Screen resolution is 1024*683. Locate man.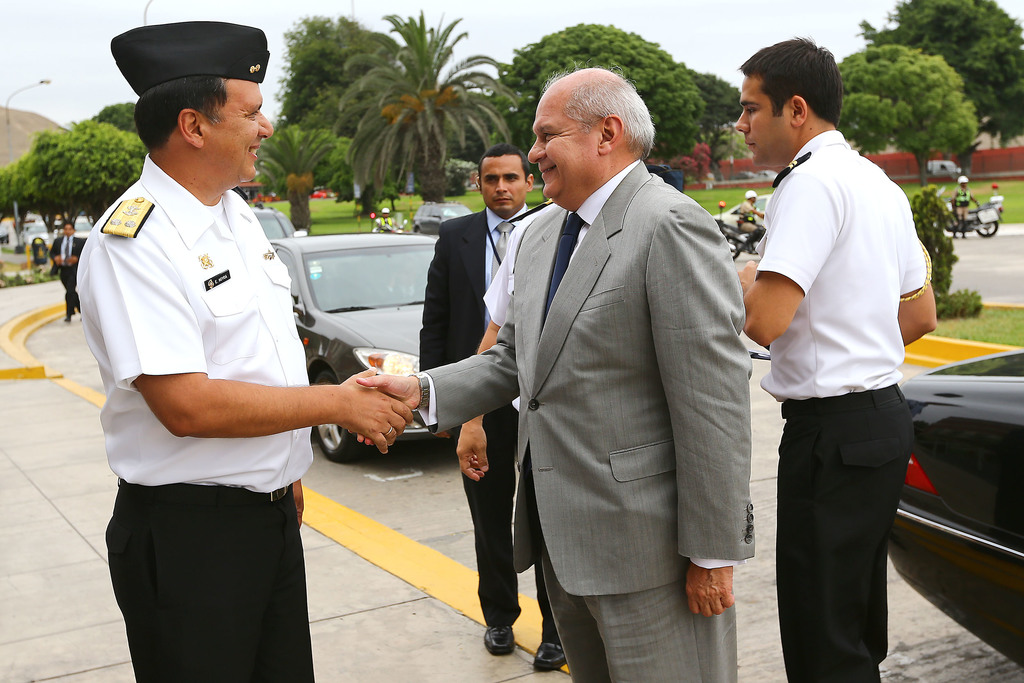
l=422, t=142, r=568, b=669.
